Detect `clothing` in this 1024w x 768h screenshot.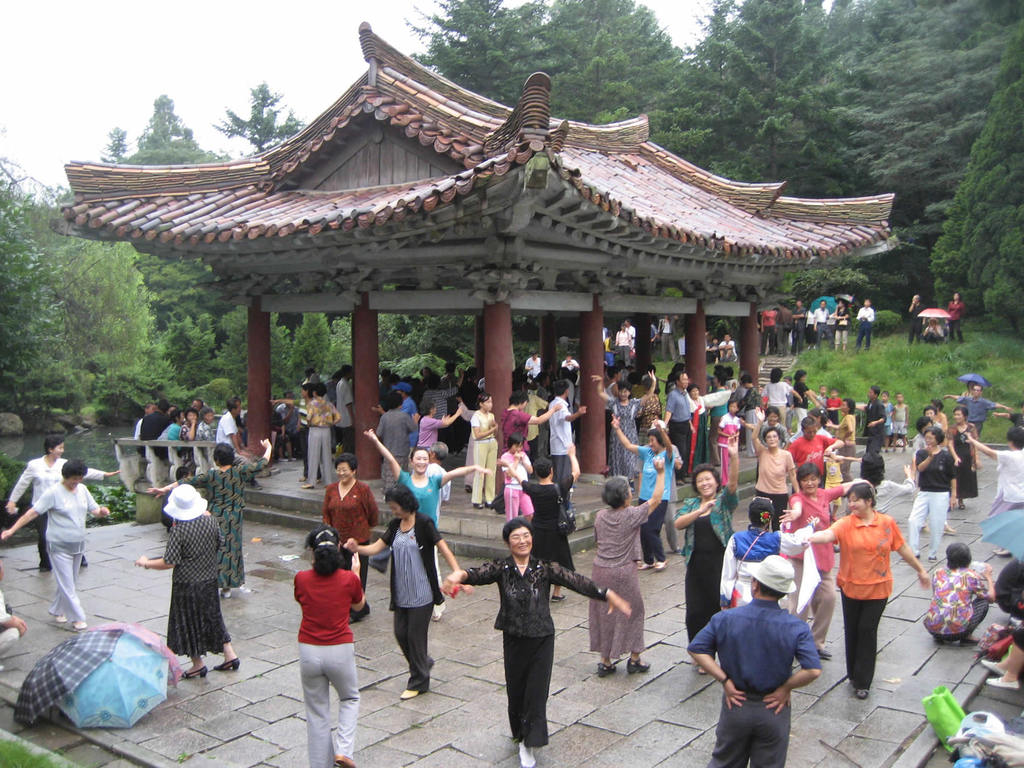
Detection: [909, 435, 927, 467].
